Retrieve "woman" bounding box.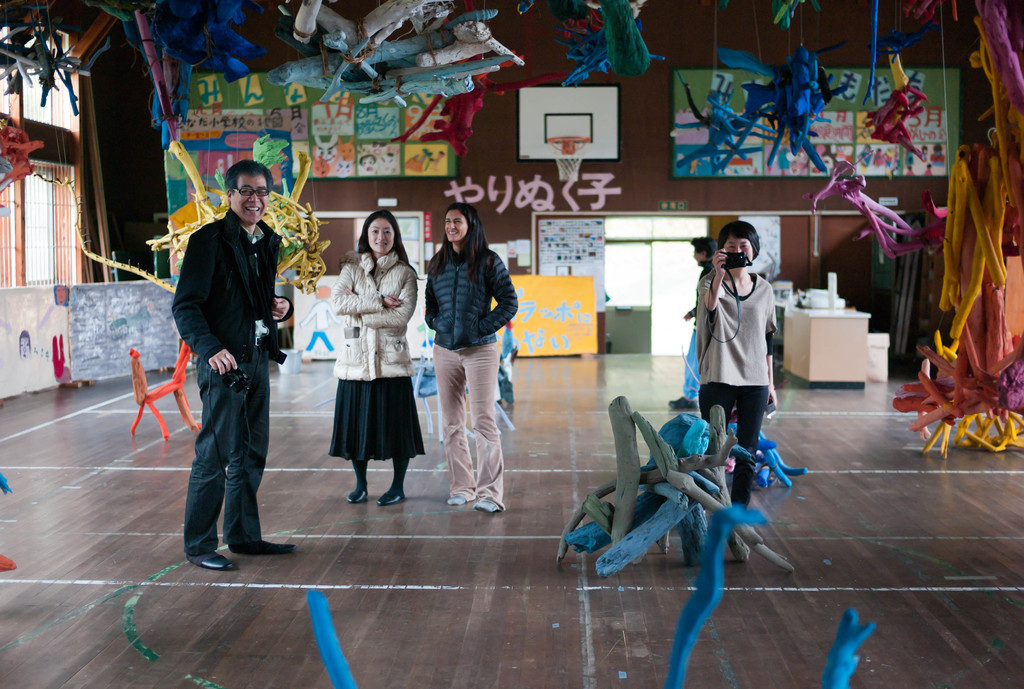
Bounding box: locate(422, 202, 519, 515).
